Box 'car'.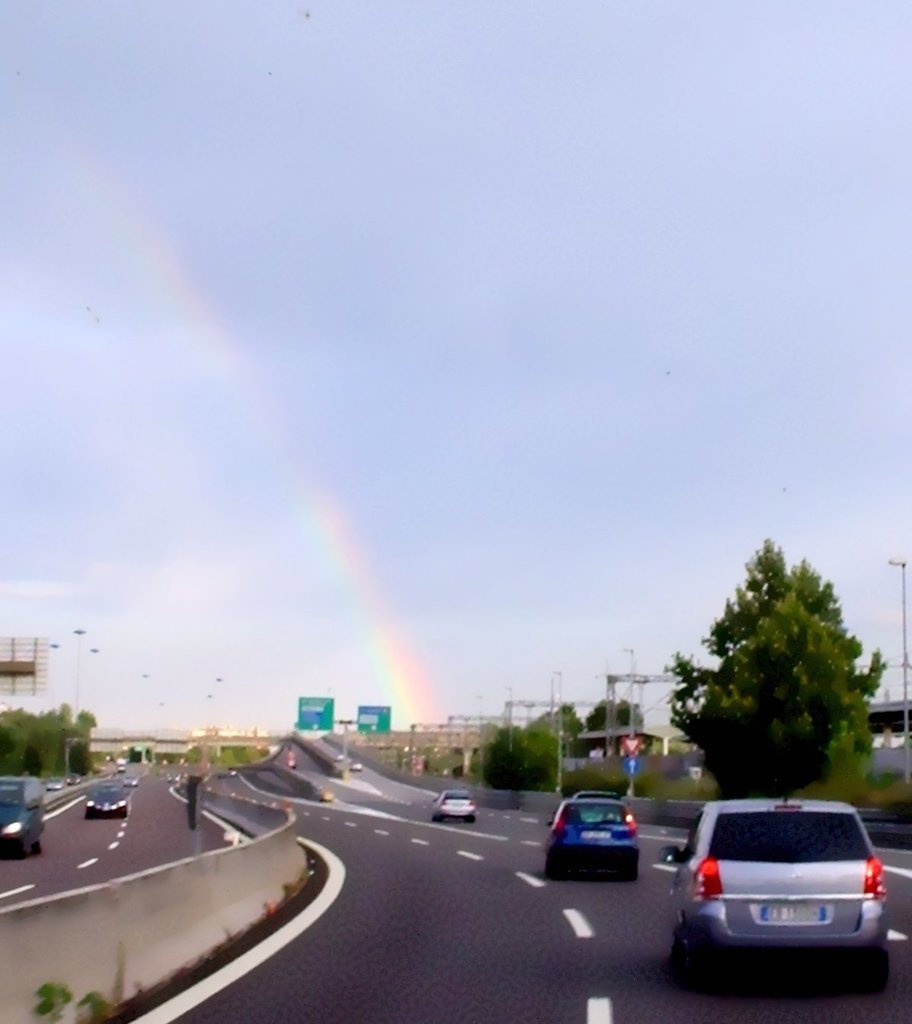
{"left": 81, "top": 777, "right": 132, "bottom": 817}.
